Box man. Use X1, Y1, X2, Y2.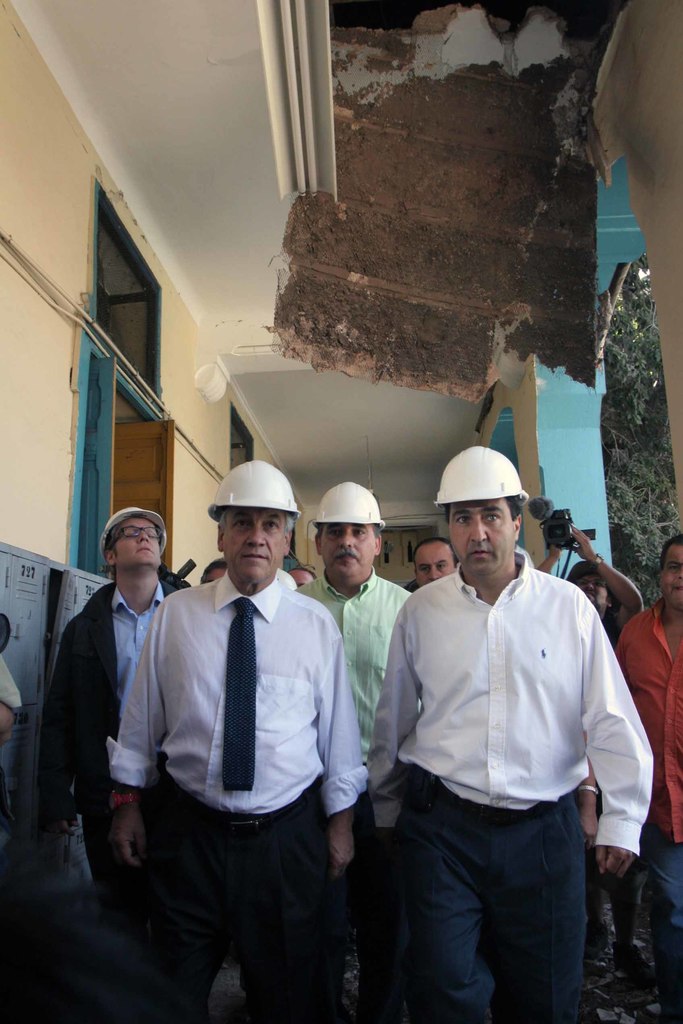
297, 477, 413, 965.
